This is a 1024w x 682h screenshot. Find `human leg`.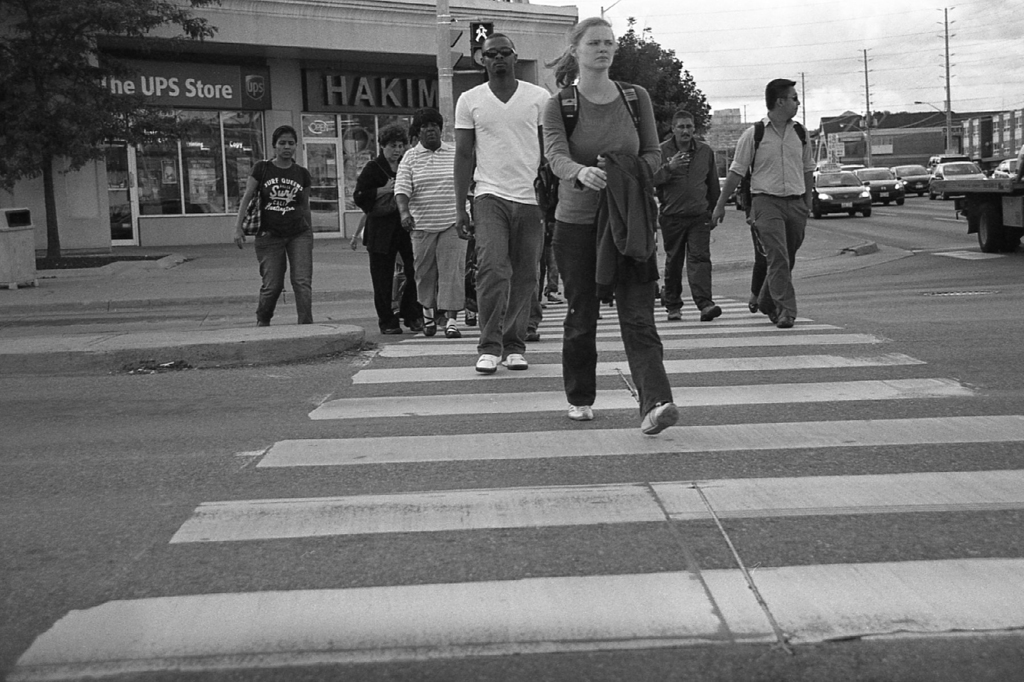
Bounding box: x1=751, y1=199, x2=810, y2=325.
